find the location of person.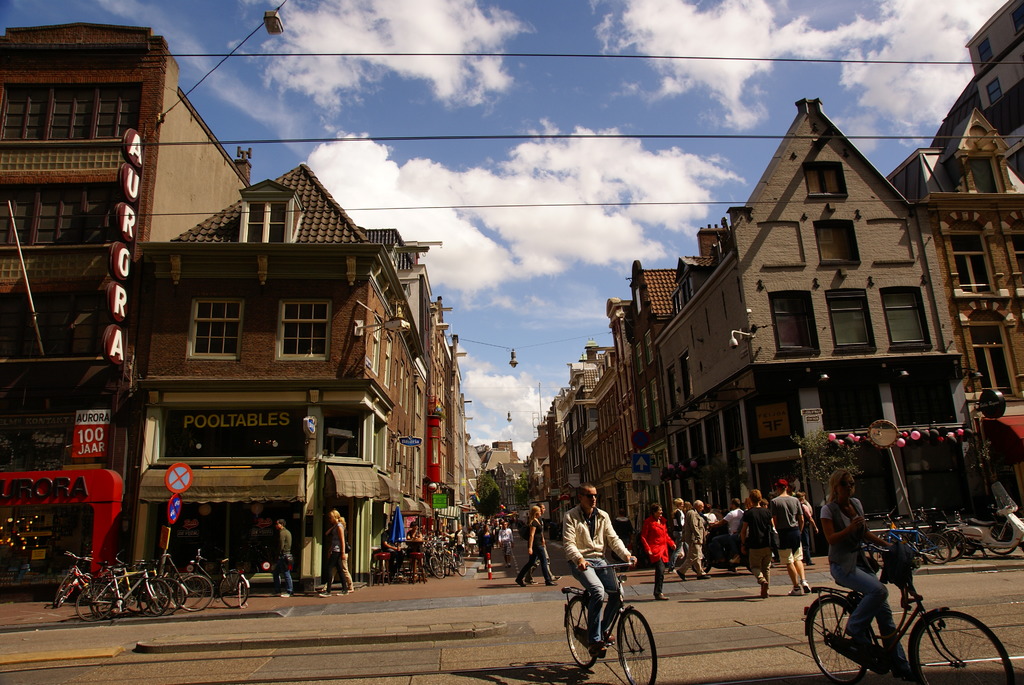
Location: 820/474/892/650.
